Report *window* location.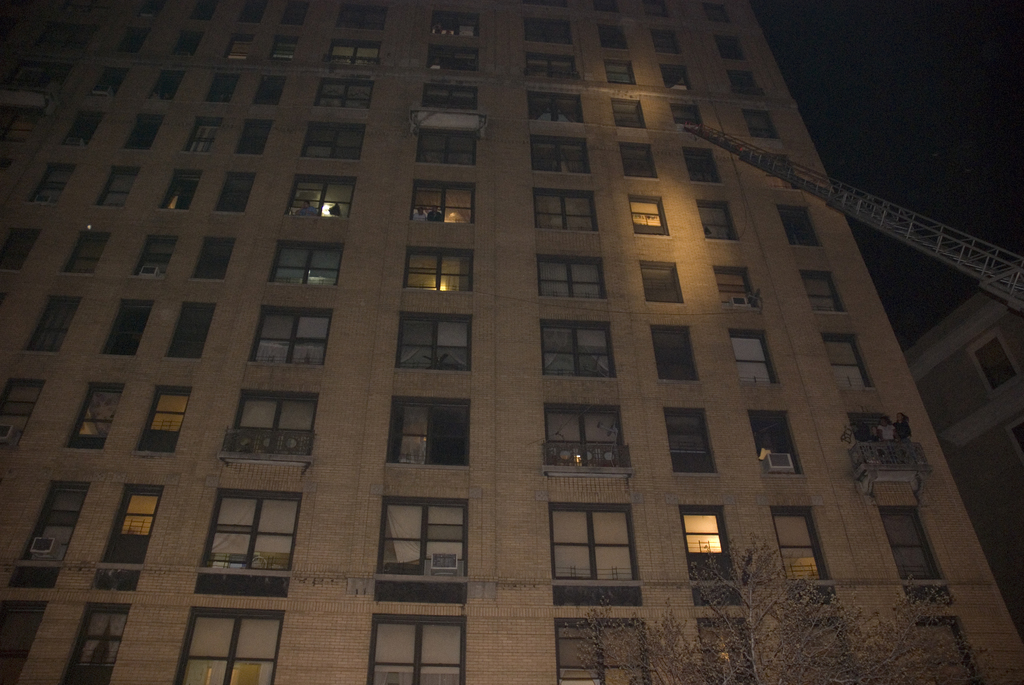
Report: 728:329:780:386.
